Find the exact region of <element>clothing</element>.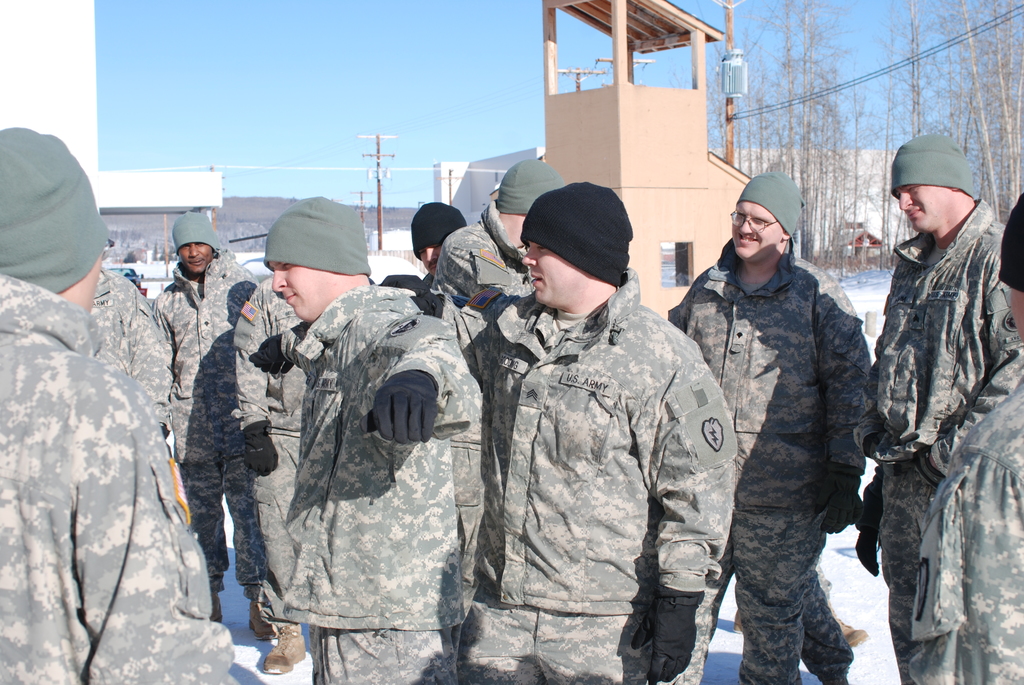
Exact region: <bbox>436, 281, 491, 359</bbox>.
